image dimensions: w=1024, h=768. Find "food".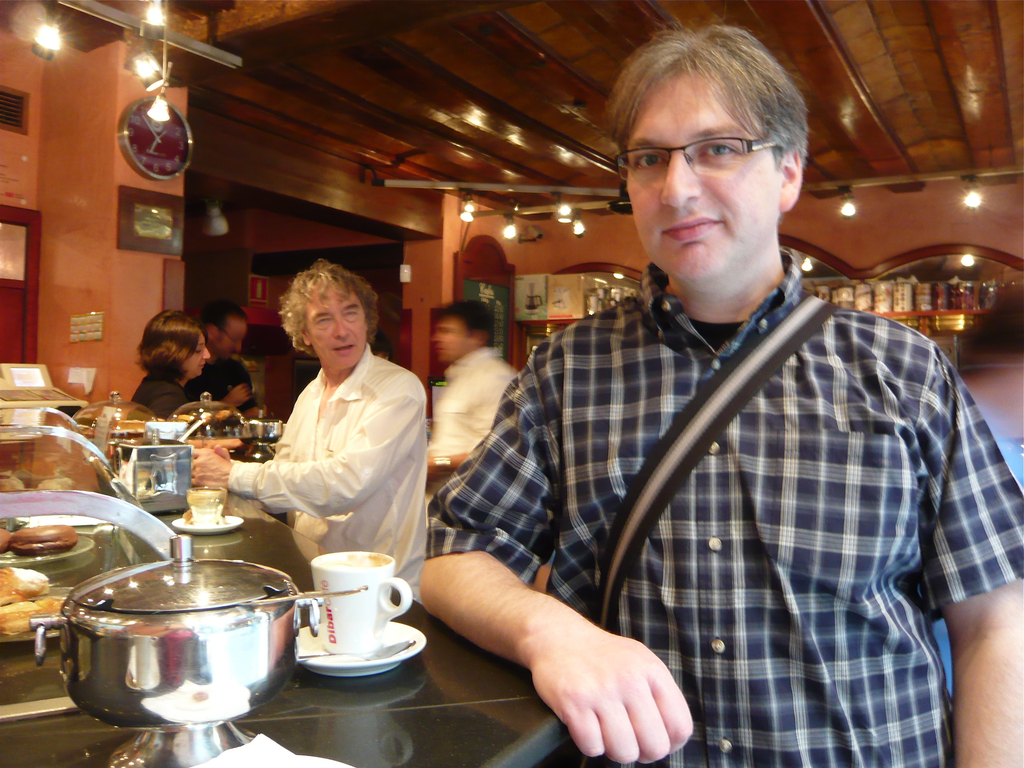
left=0, top=527, right=13, bottom=555.
